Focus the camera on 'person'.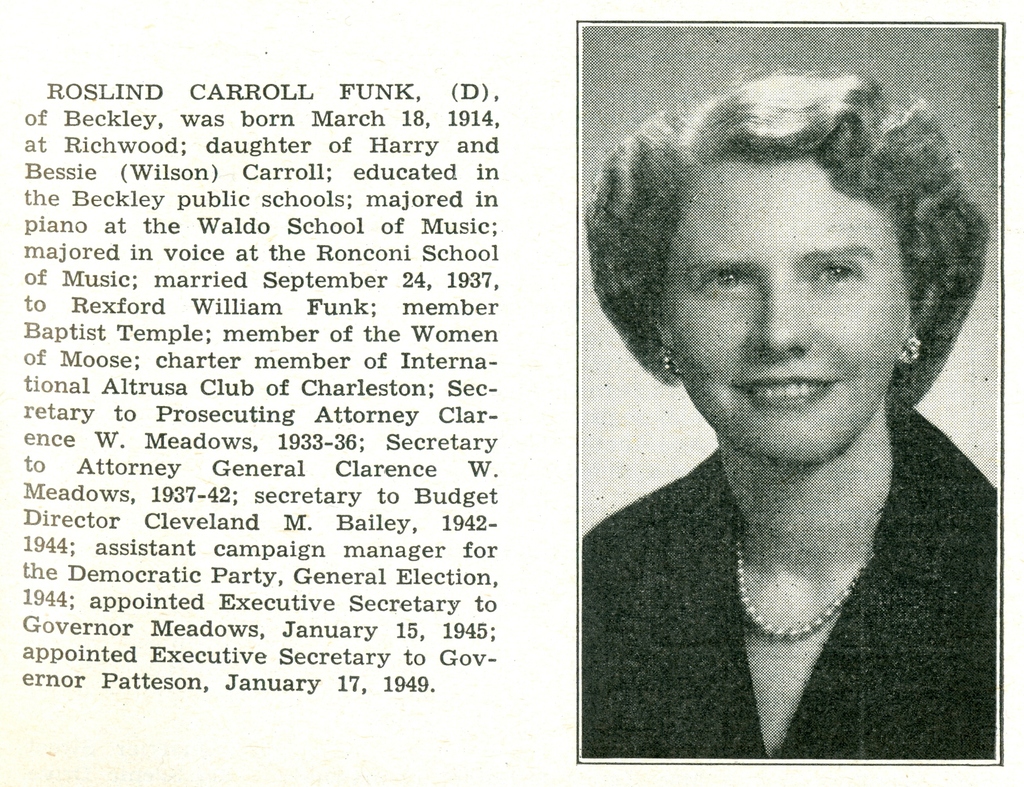
Focus region: select_region(538, 55, 997, 757).
